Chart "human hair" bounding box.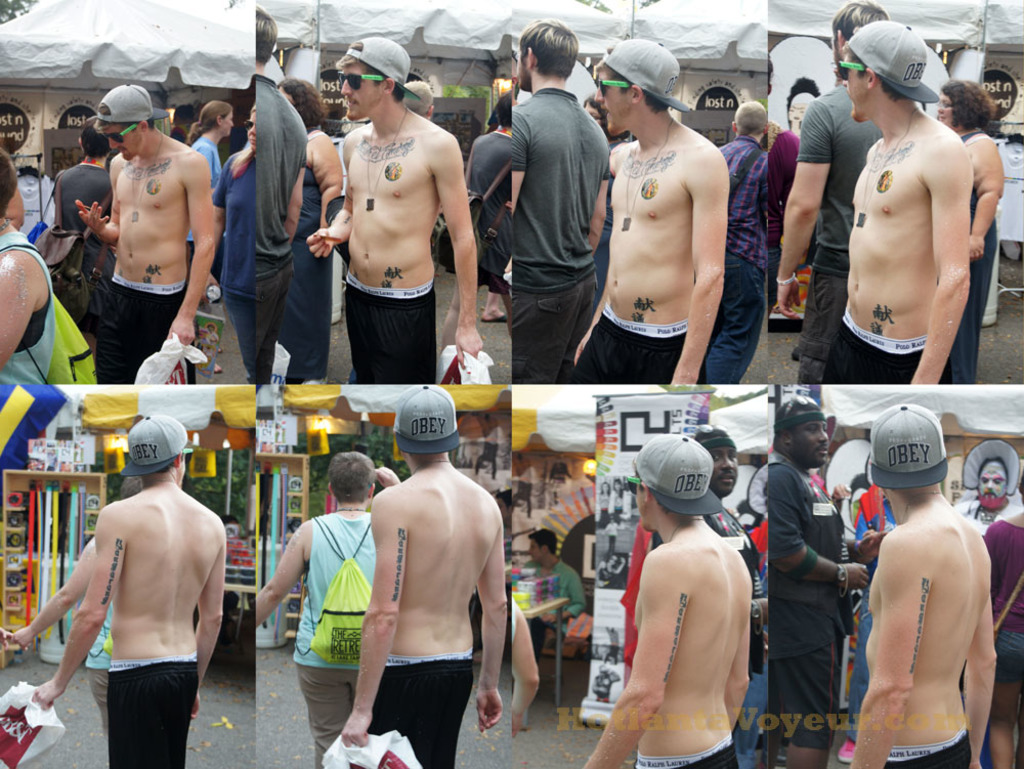
Charted: detection(330, 448, 379, 504).
